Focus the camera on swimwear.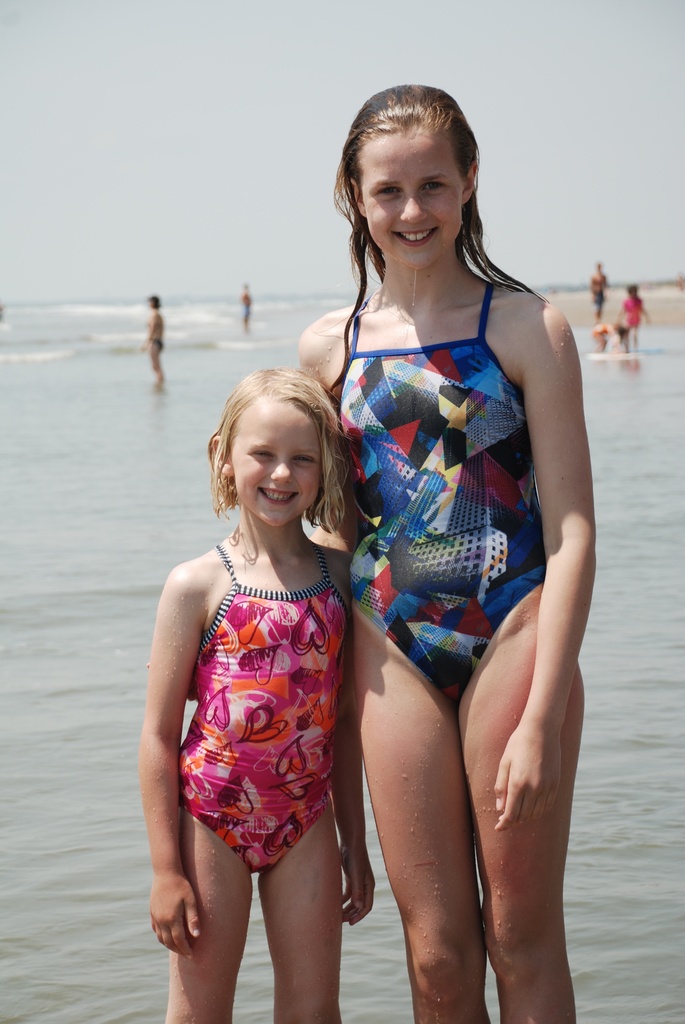
Focus region: Rect(177, 543, 347, 875).
